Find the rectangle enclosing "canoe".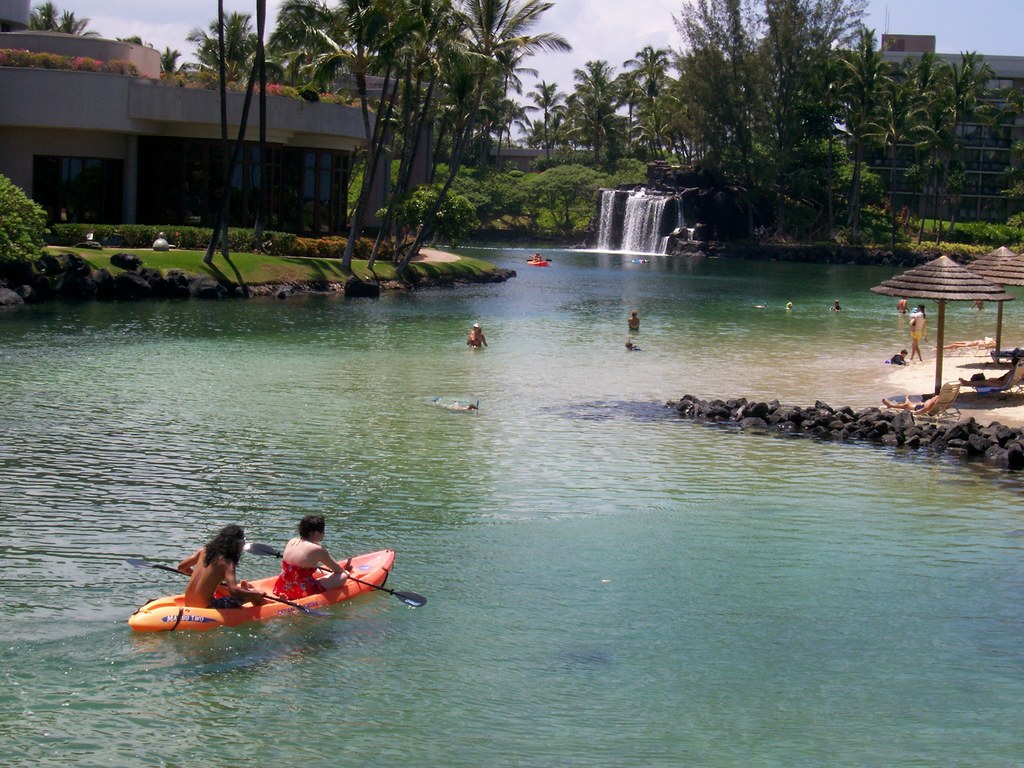
(x1=526, y1=260, x2=547, y2=266).
